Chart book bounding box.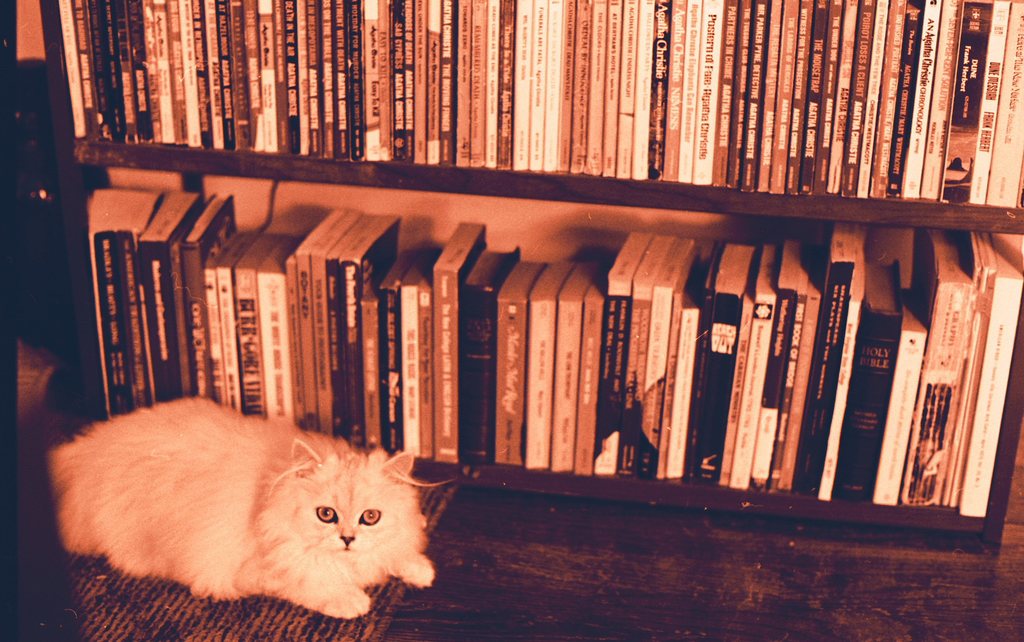
Charted: {"left": 341, "top": 0, "right": 356, "bottom": 163}.
